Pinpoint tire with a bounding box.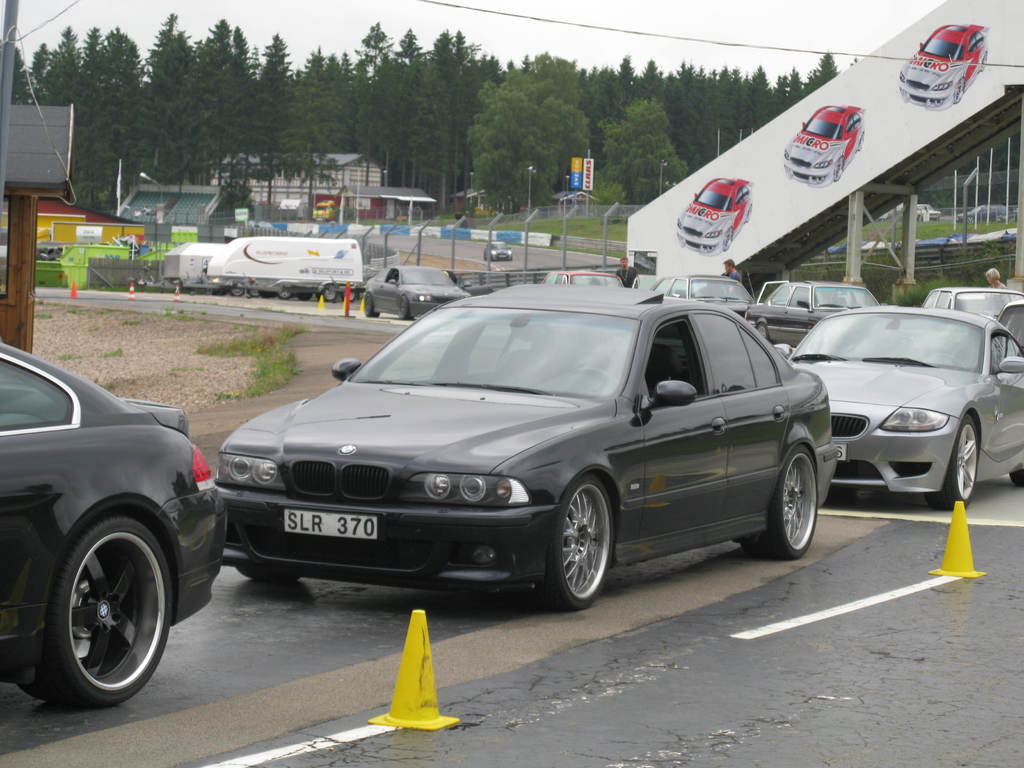
x1=296 y1=294 x2=314 y2=301.
